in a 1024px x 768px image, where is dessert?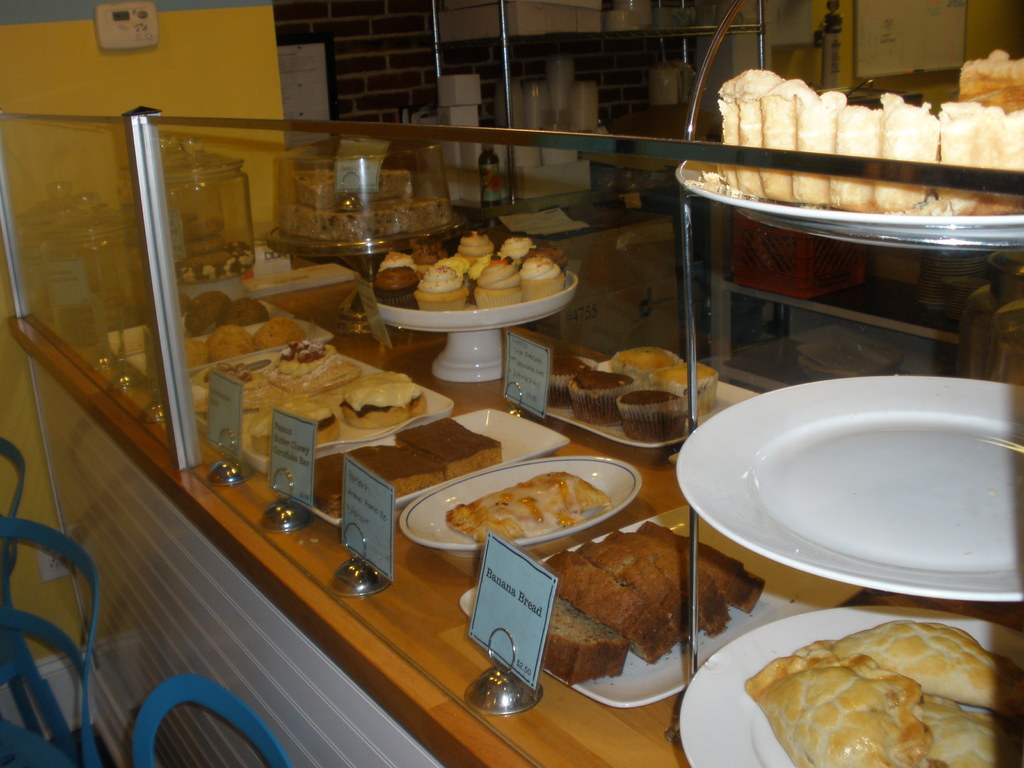
bbox=(449, 470, 610, 541).
